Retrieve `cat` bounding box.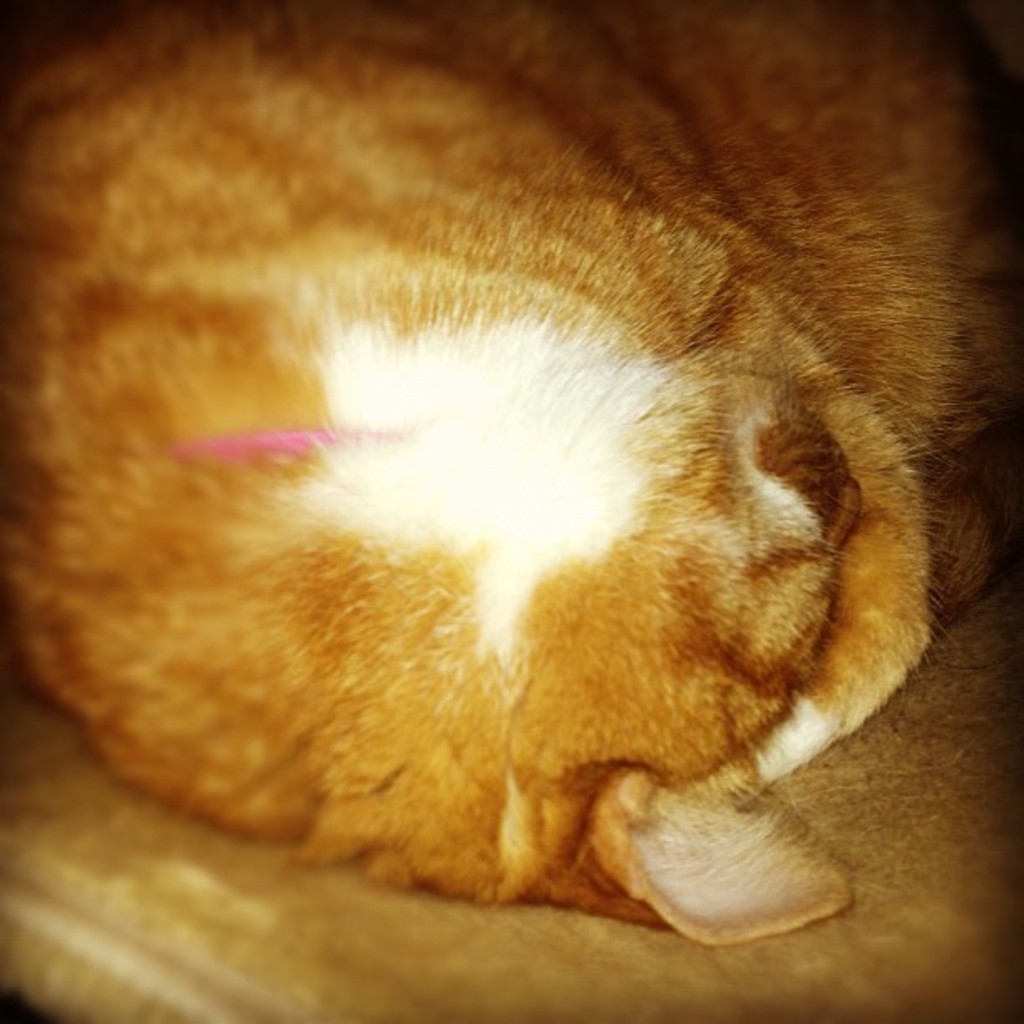
Bounding box: bbox=[0, 0, 1022, 955].
